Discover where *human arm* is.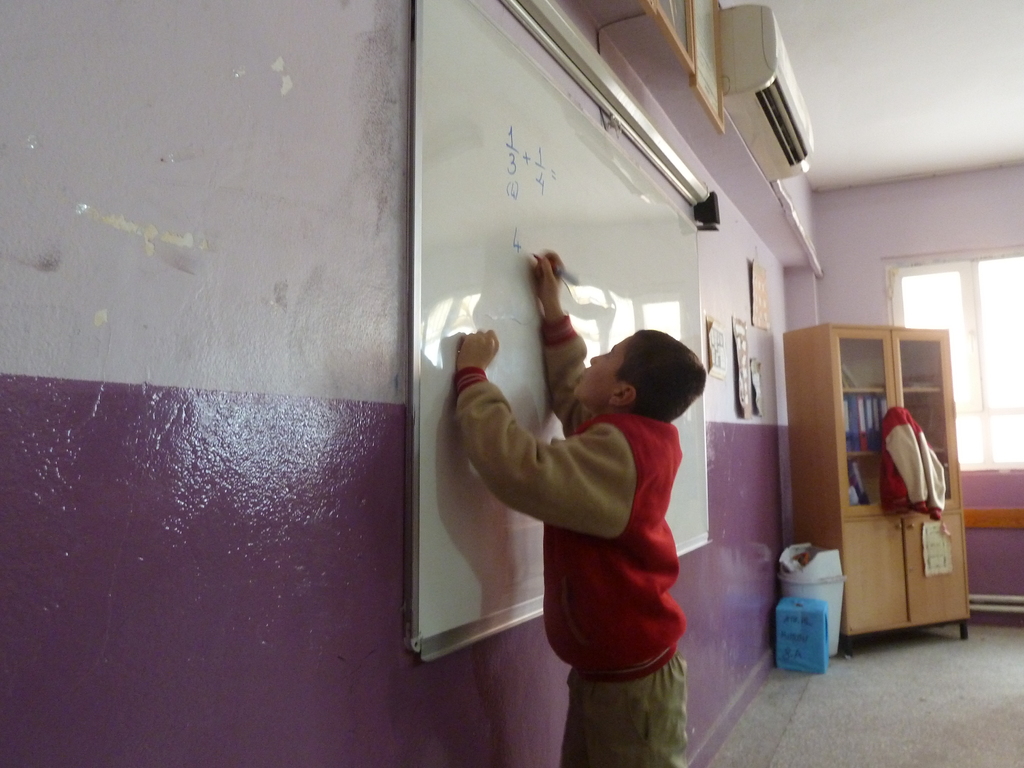
Discovered at bbox(527, 247, 588, 423).
